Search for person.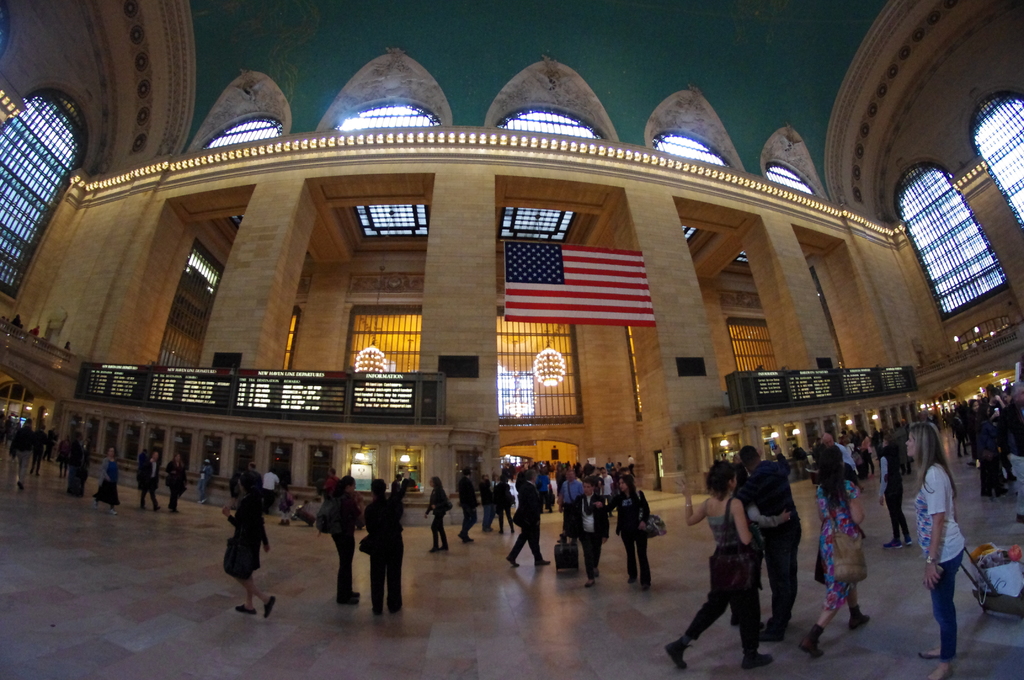
Found at <bbox>353, 489, 401, 622</bbox>.
